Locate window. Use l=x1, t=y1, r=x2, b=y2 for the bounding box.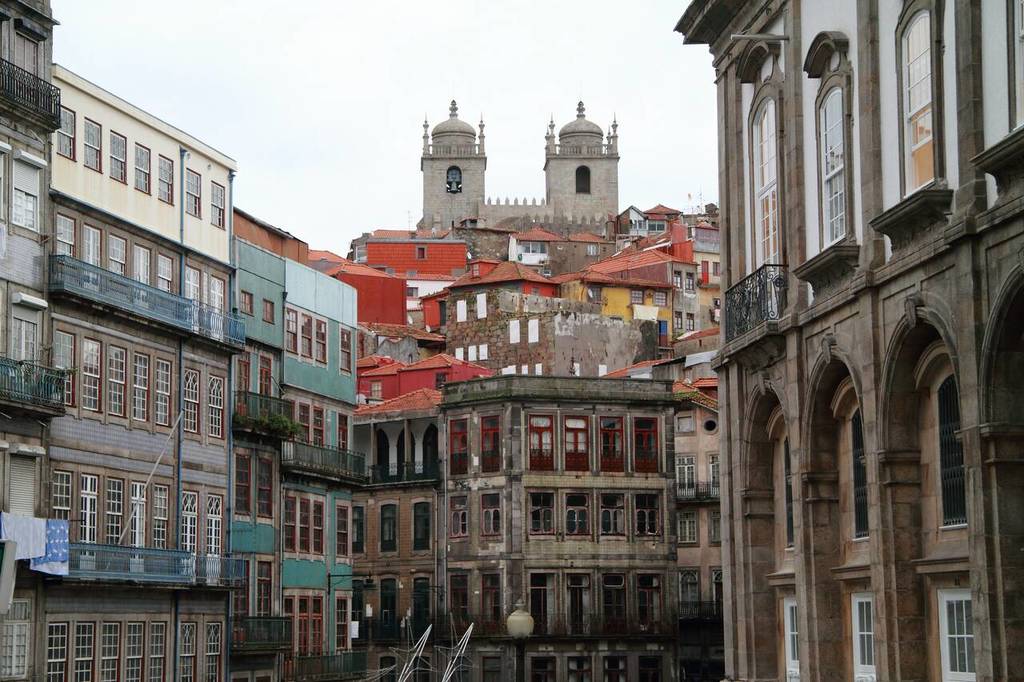
l=183, t=490, r=199, b=515.
